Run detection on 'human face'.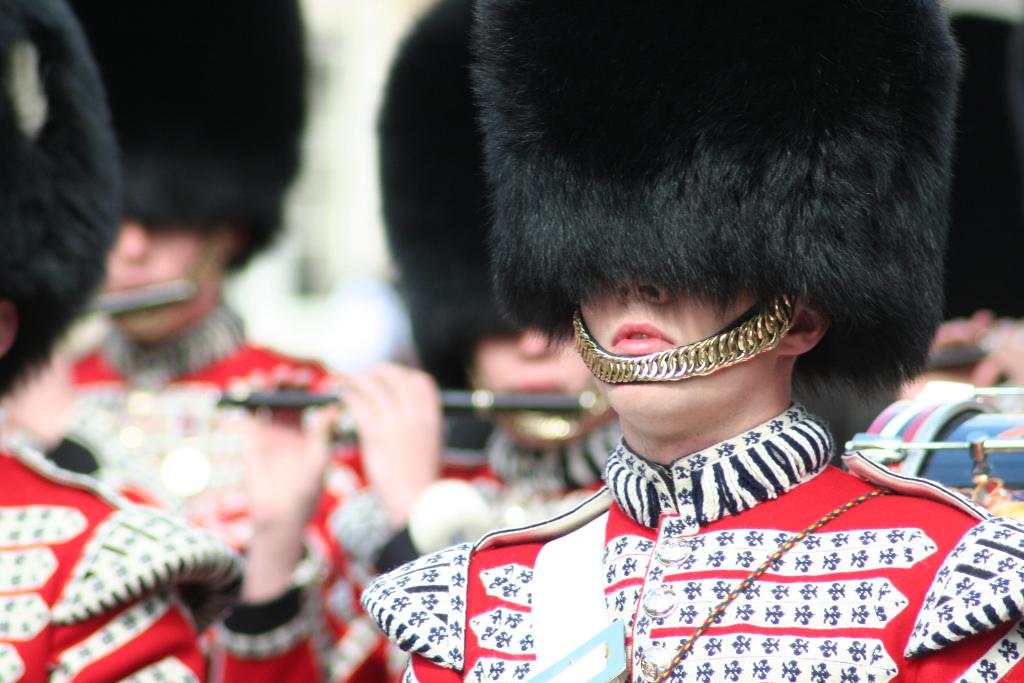
Result: left=108, top=222, right=228, bottom=340.
